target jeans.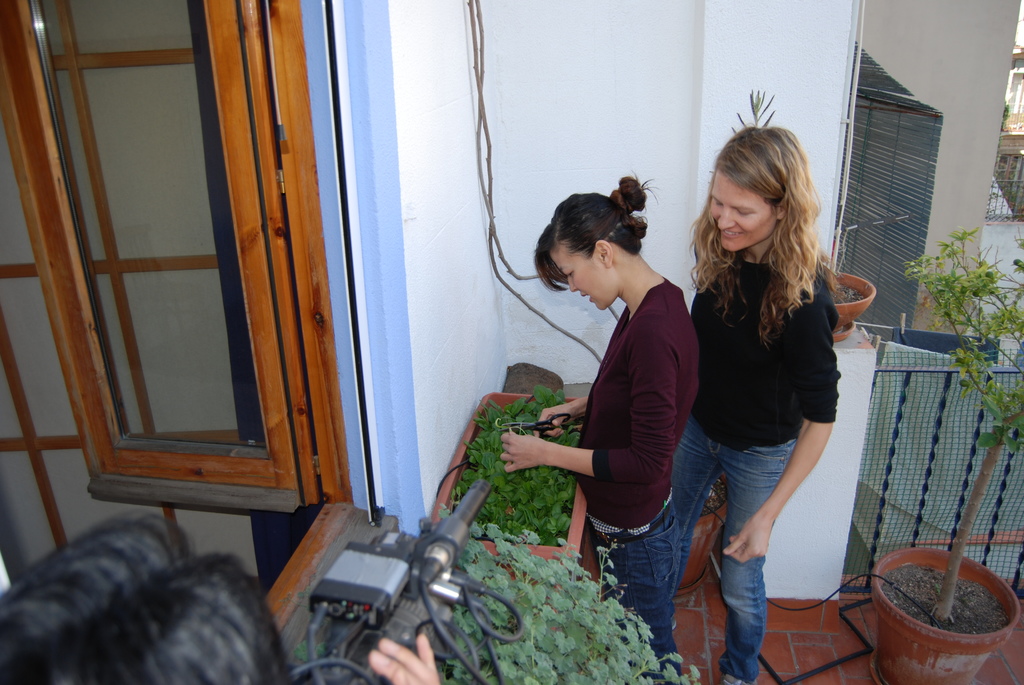
Target region: bbox=[665, 420, 797, 684].
